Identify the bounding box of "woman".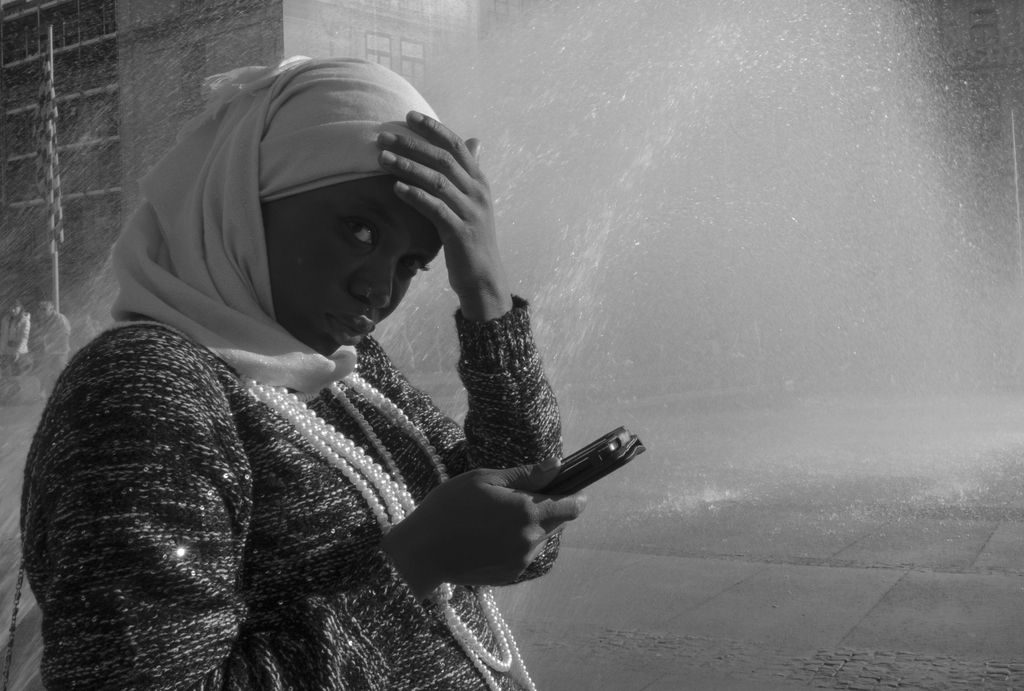
17,27,653,669.
